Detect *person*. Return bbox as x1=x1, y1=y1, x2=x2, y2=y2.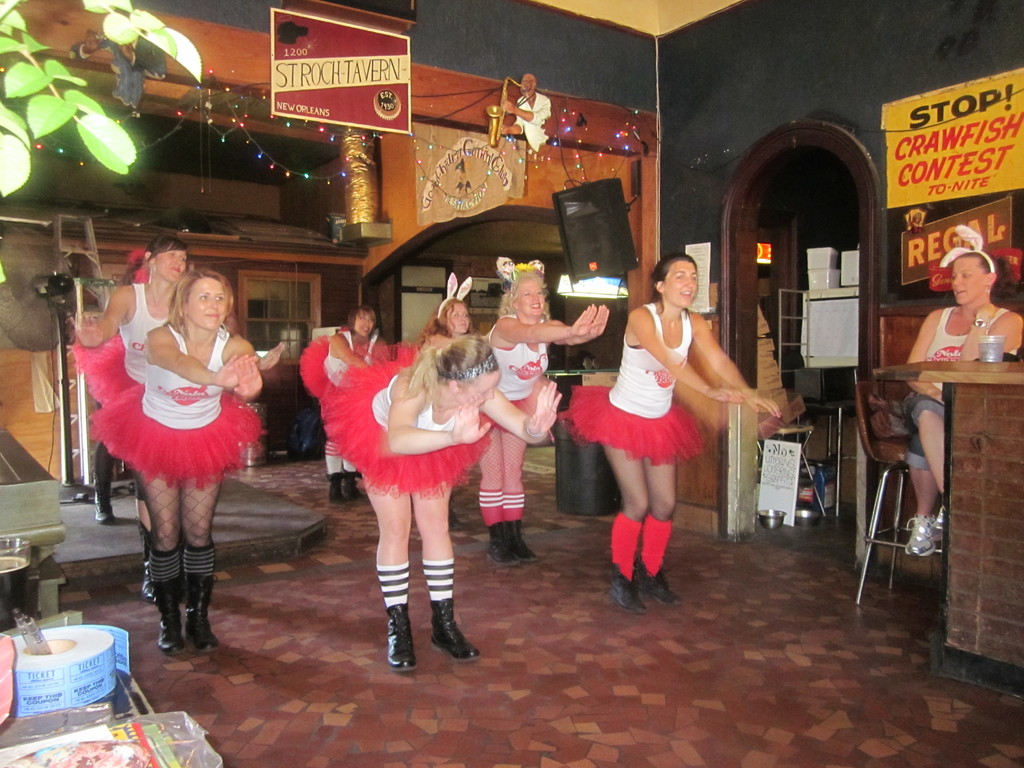
x1=472, y1=246, x2=641, y2=573.
